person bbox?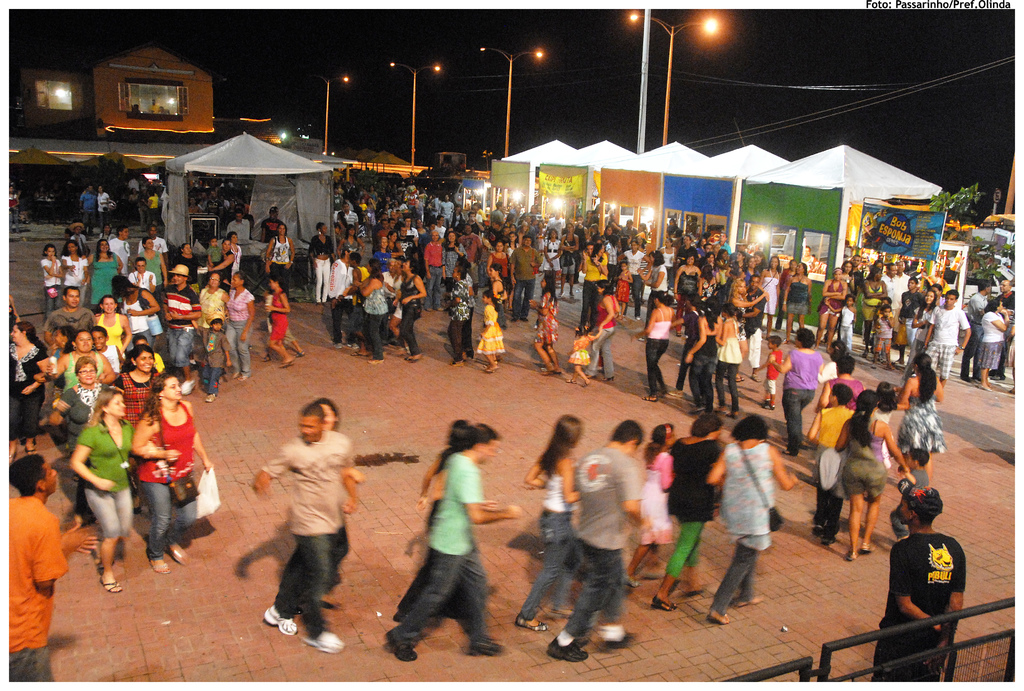
(x1=264, y1=208, x2=280, y2=244)
